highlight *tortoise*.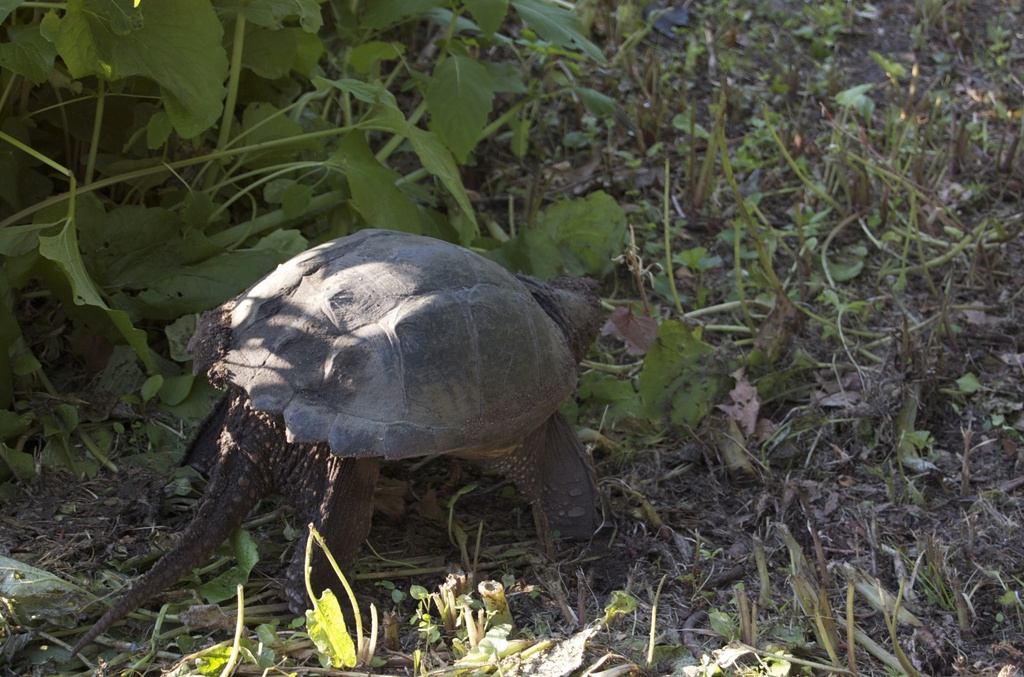
Highlighted region: {"x1": 65, "y1": 227, "x2": 618, "y2": 663}.
